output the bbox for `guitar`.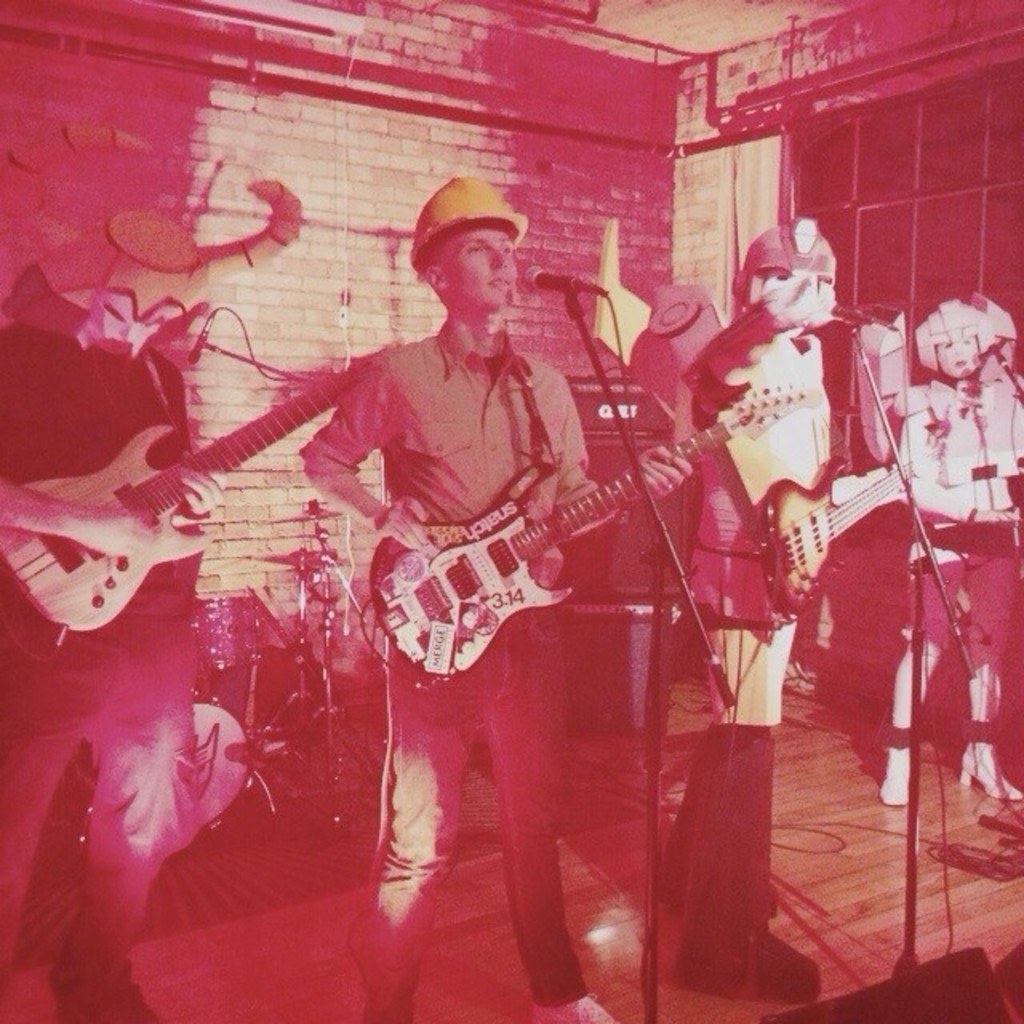
Rect(0, 330, 405, 654).
